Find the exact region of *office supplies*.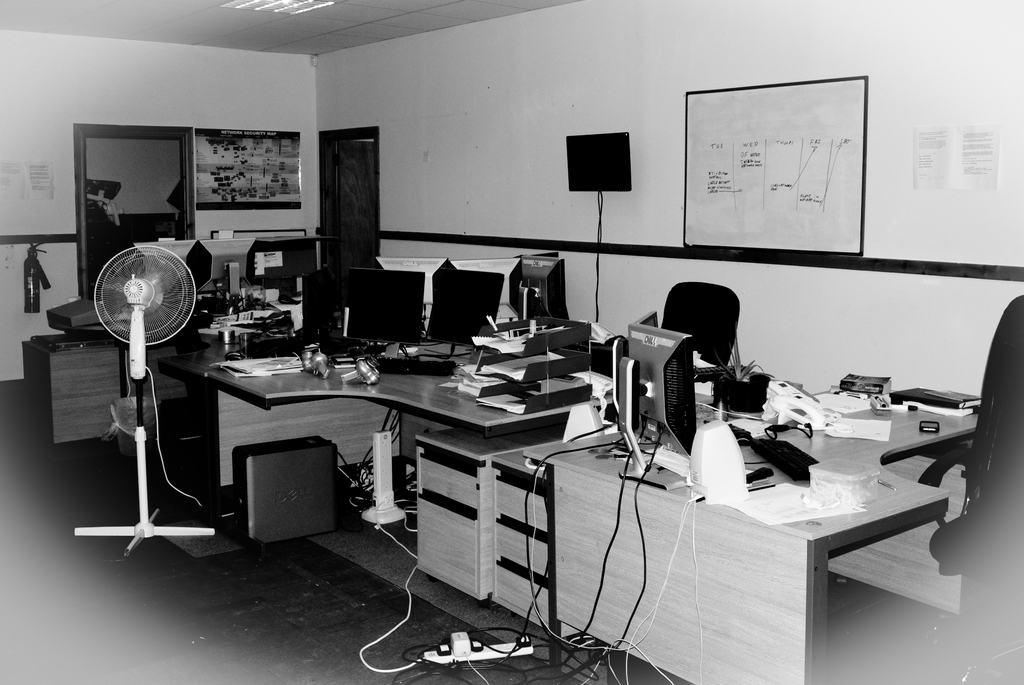
Exact region: box=[446, 253, 536, 340].
